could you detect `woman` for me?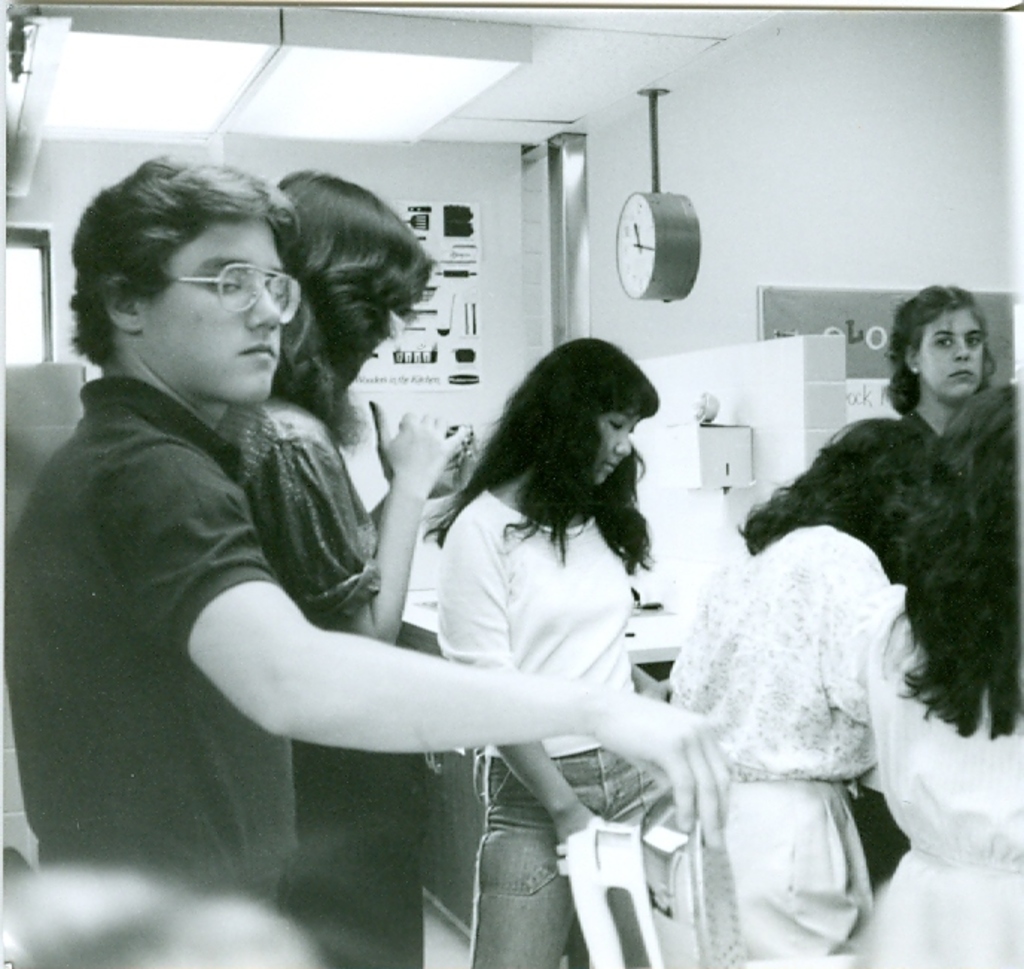
Detection result: BBox(430, 329, 697, 968).
